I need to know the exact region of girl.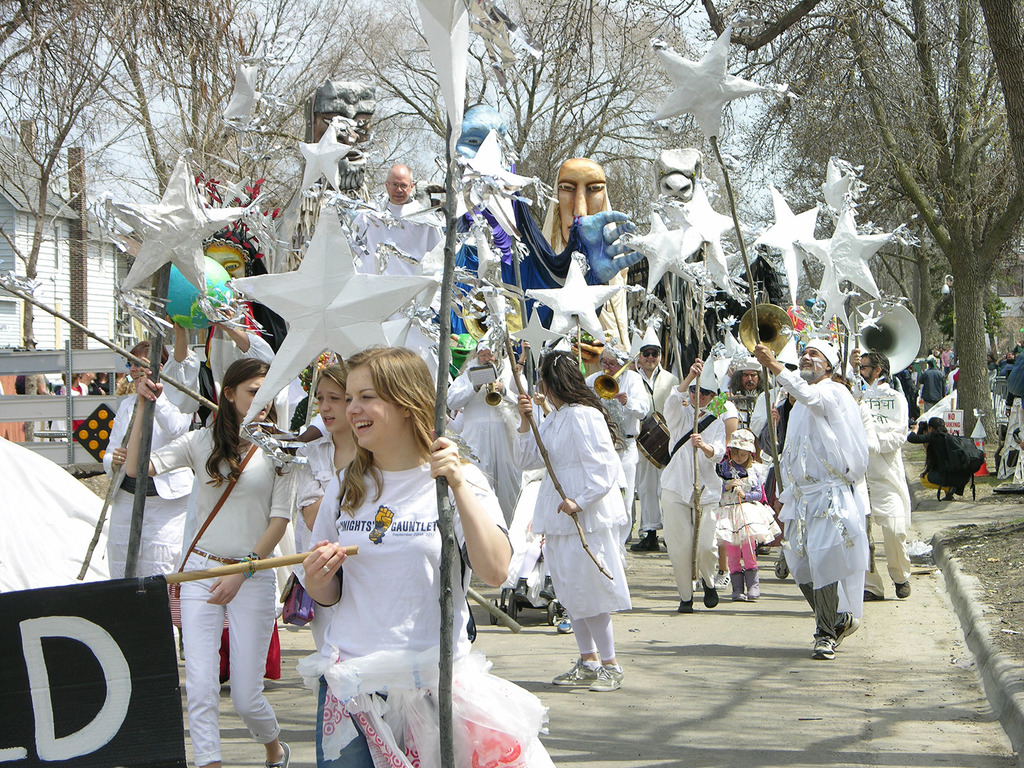
Region: select_region(294, 340, 558, 767).
